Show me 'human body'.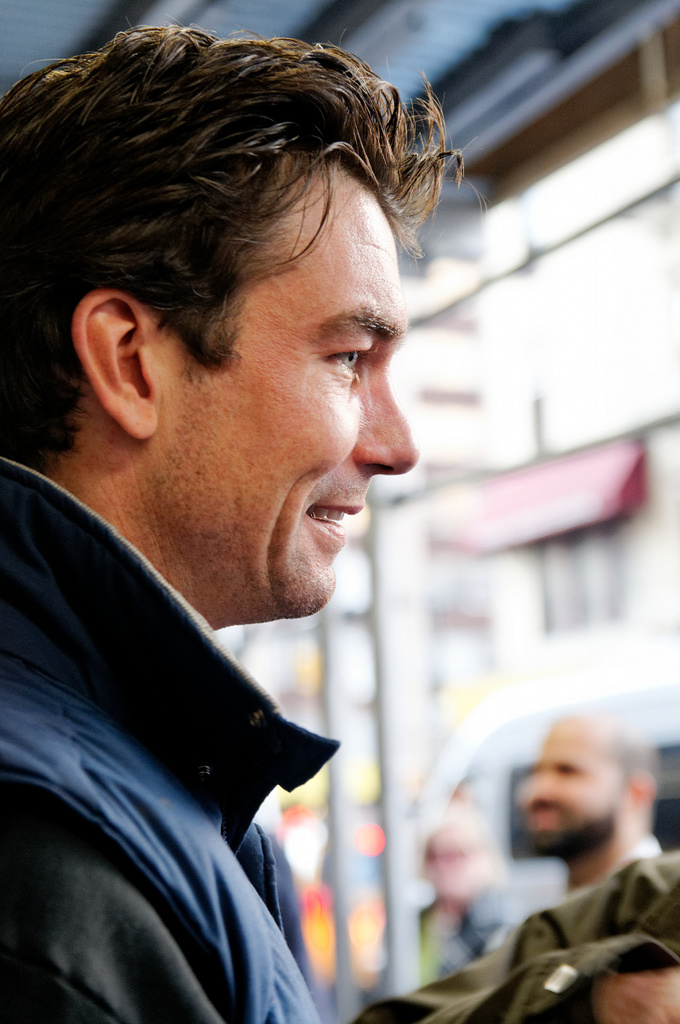
'human body' is here: Rect(0, 27, 490, 1023).
